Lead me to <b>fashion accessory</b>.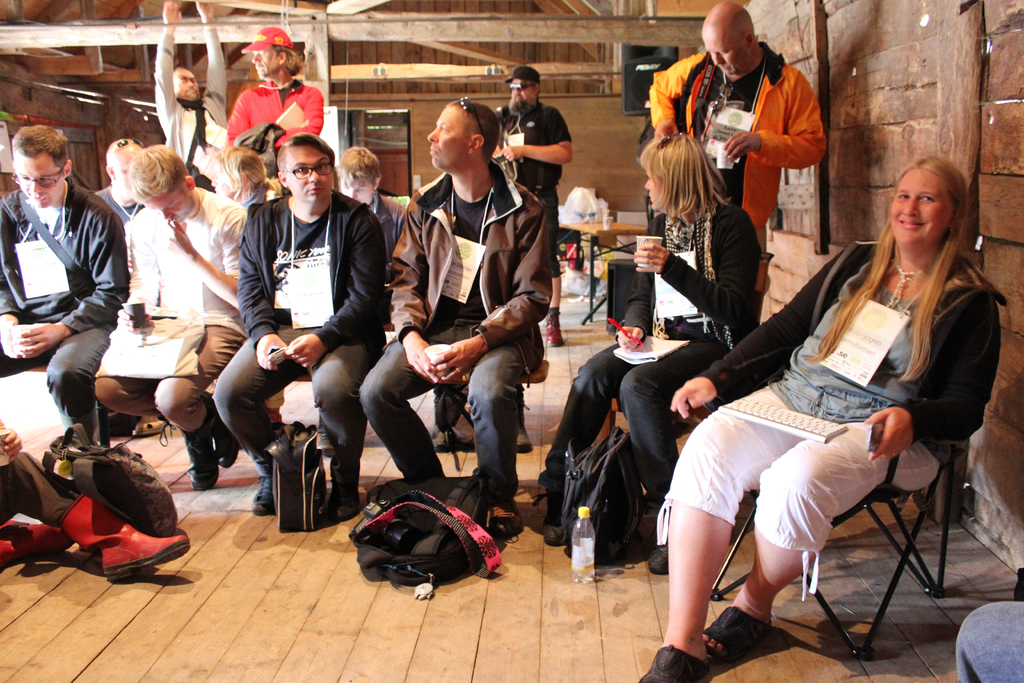
Lead to bbox=[639, 646, 709, 682].
